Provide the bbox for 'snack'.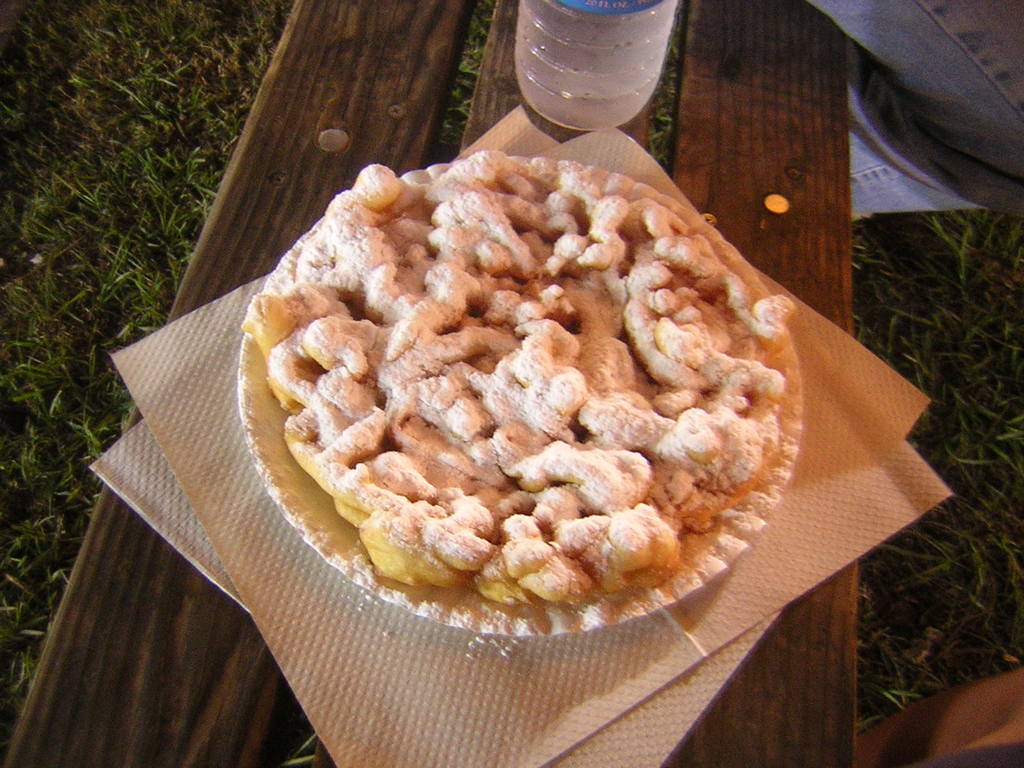
Rect(246, 166, 815, 634).
